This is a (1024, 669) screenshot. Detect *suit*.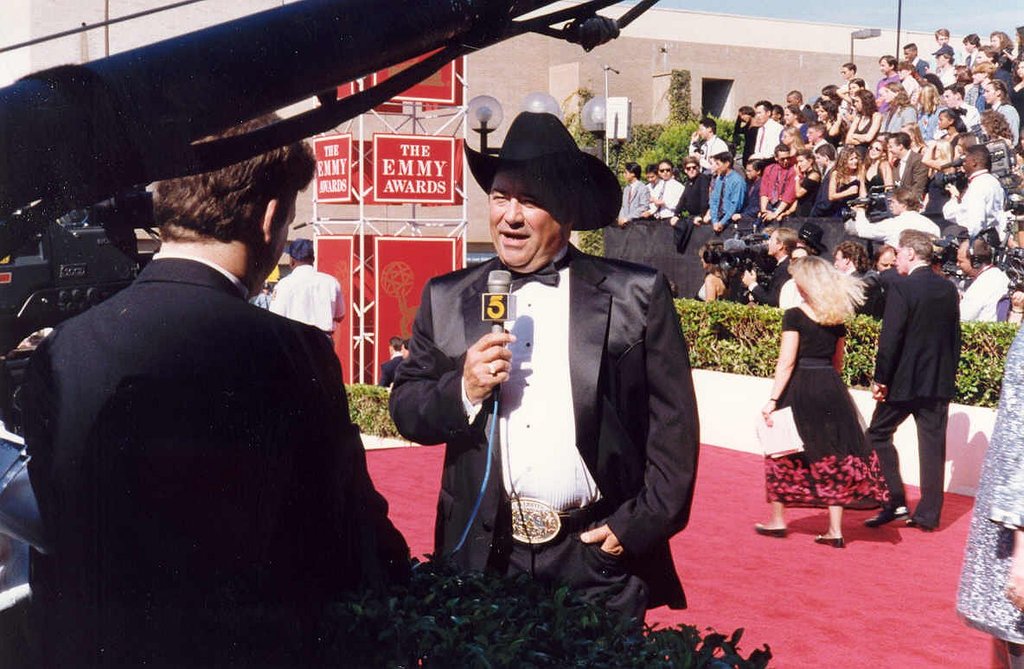
x1=387, y1=253, x2=700, y2=646.
